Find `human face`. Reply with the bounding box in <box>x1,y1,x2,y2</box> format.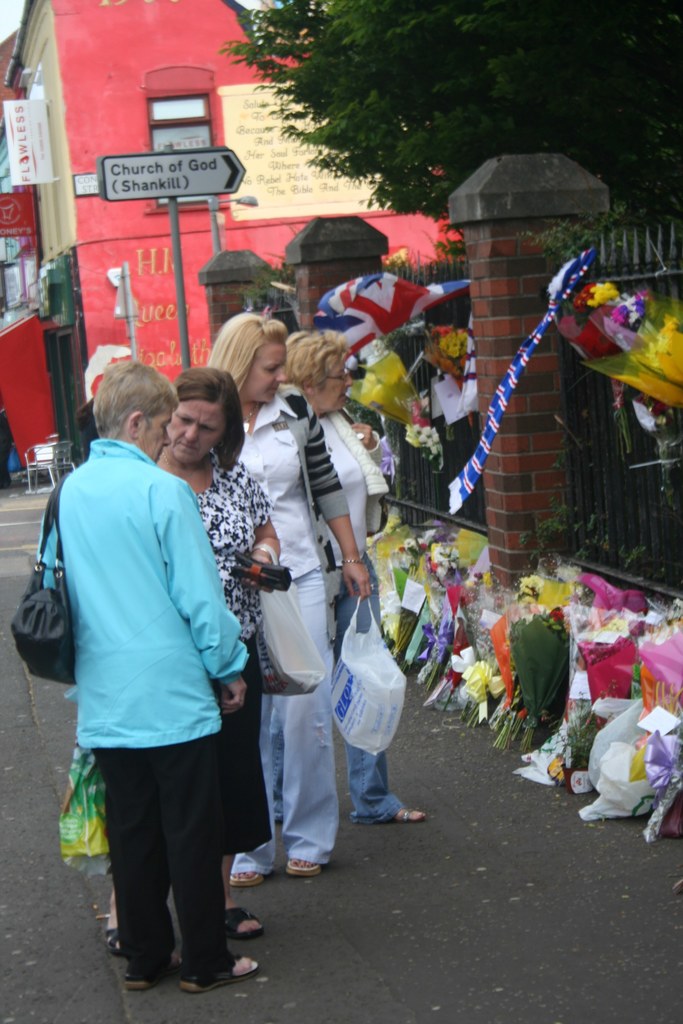
<box>316,353,353,409</box>.
